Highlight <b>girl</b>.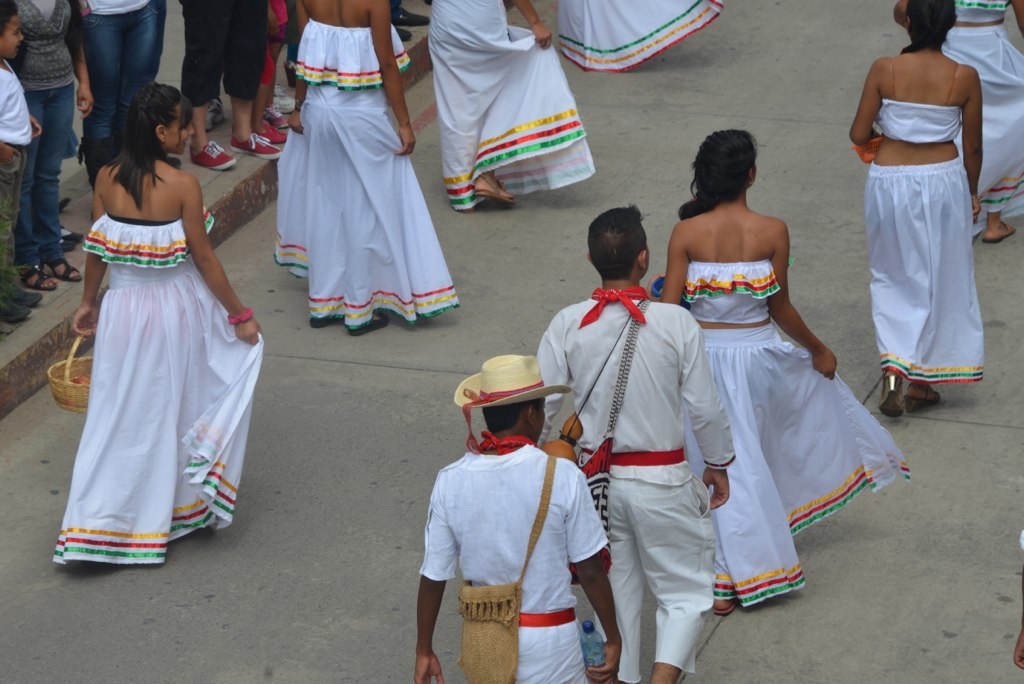
Highlighted region: BBox(428, 0, 595, 212).
